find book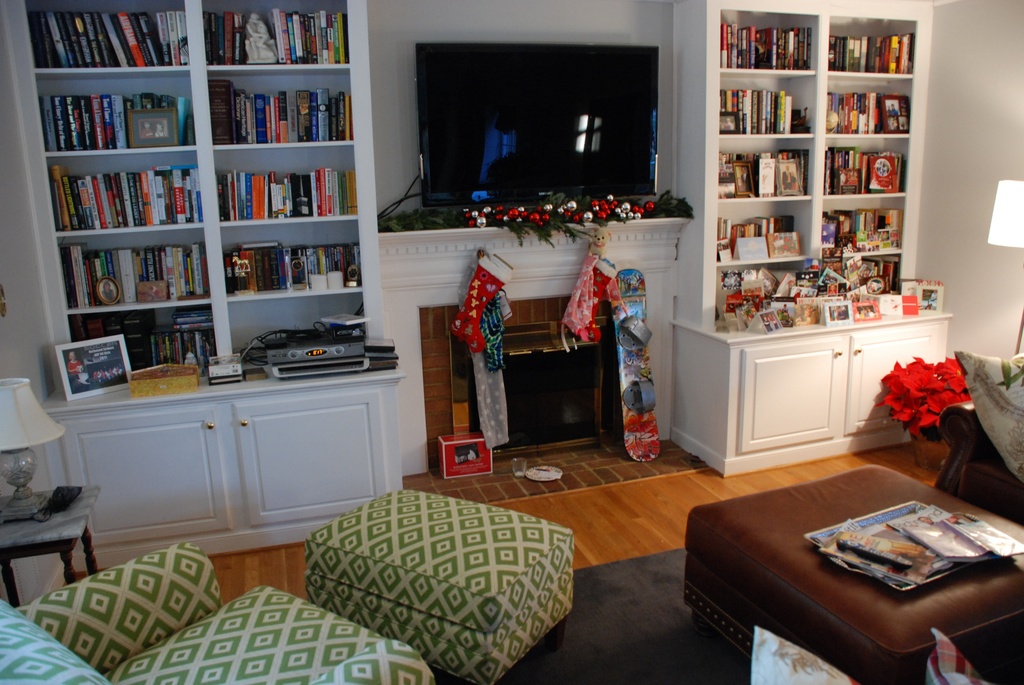
240 239 282 251
